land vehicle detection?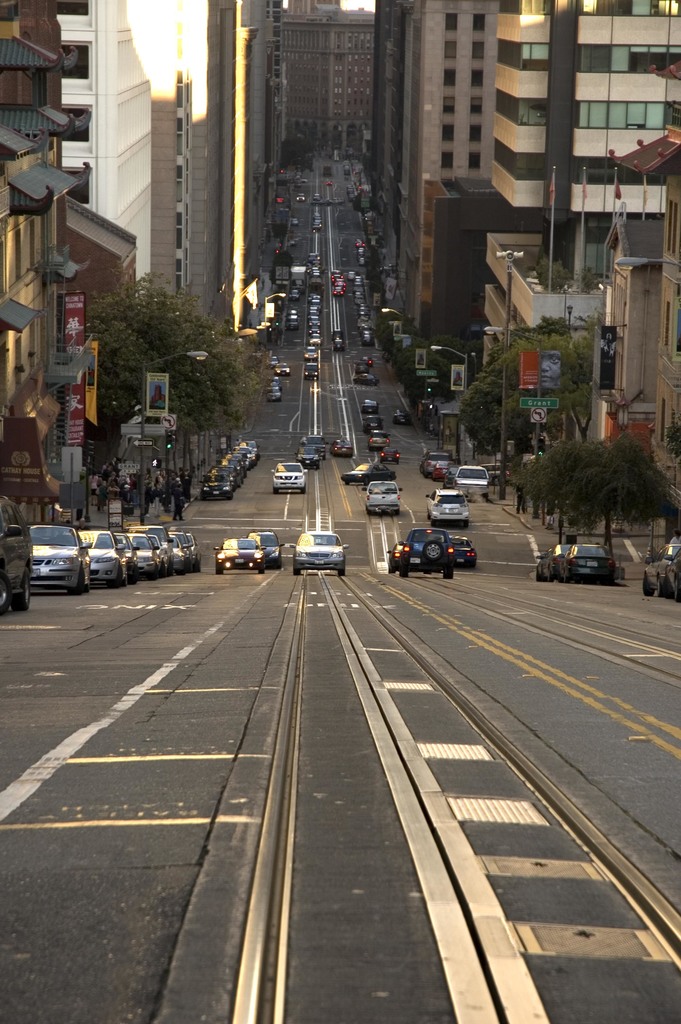
bbox=[344, 182, 356, 198]
